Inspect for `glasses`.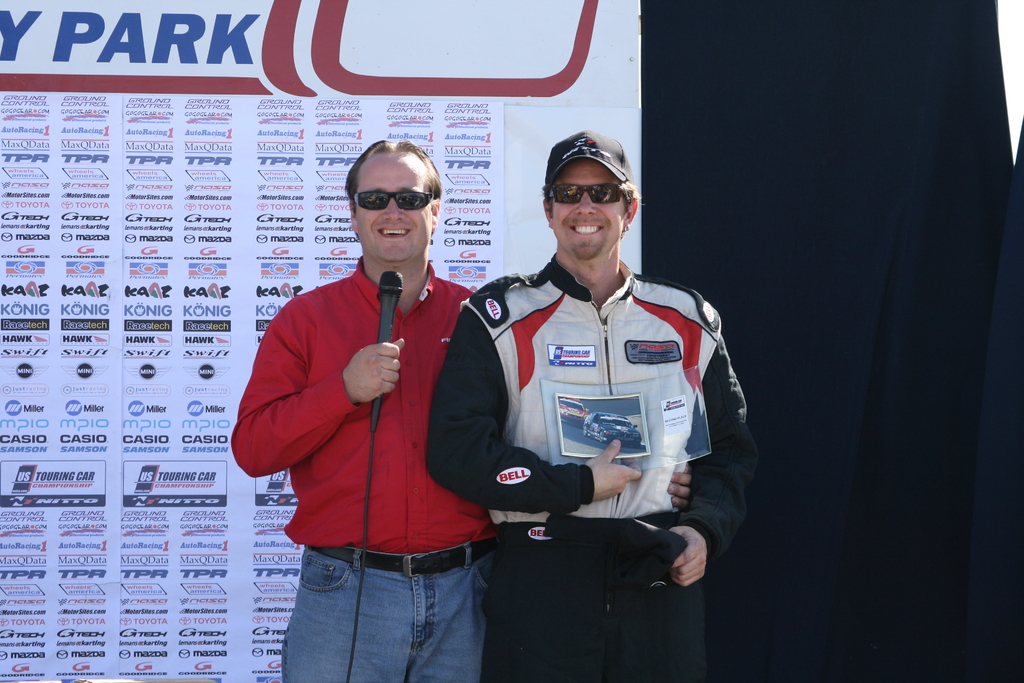
Inspection: rect(546, 180, 627, 202).
